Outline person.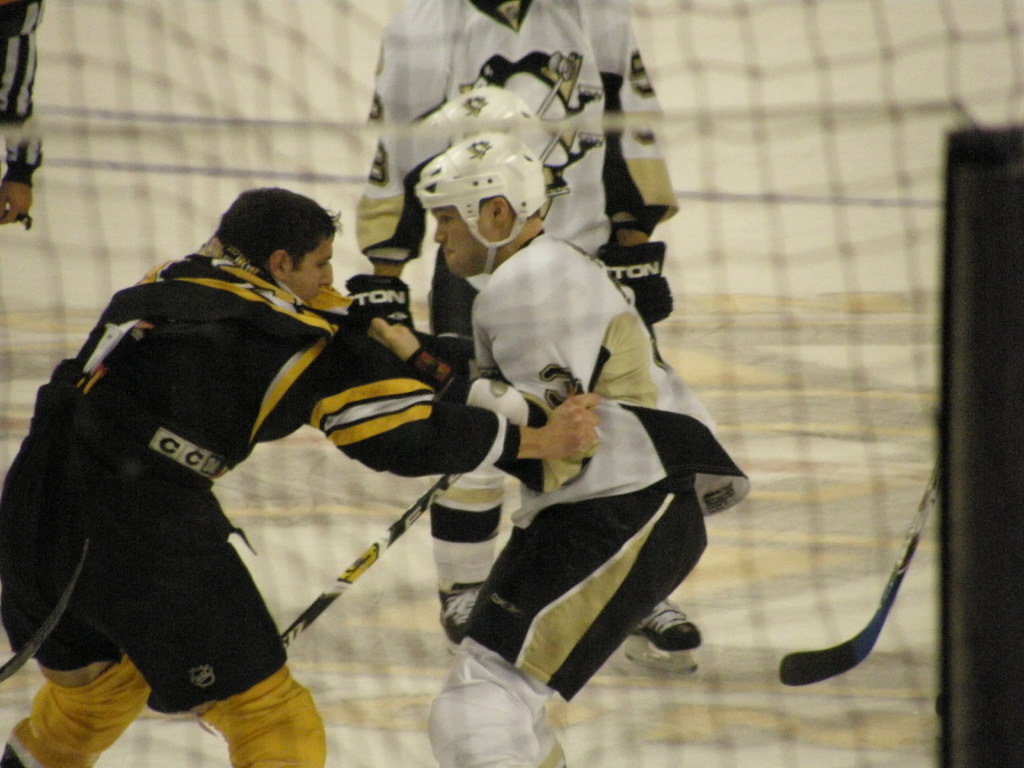
Outline: select_region(0, 178, 605, 767).
